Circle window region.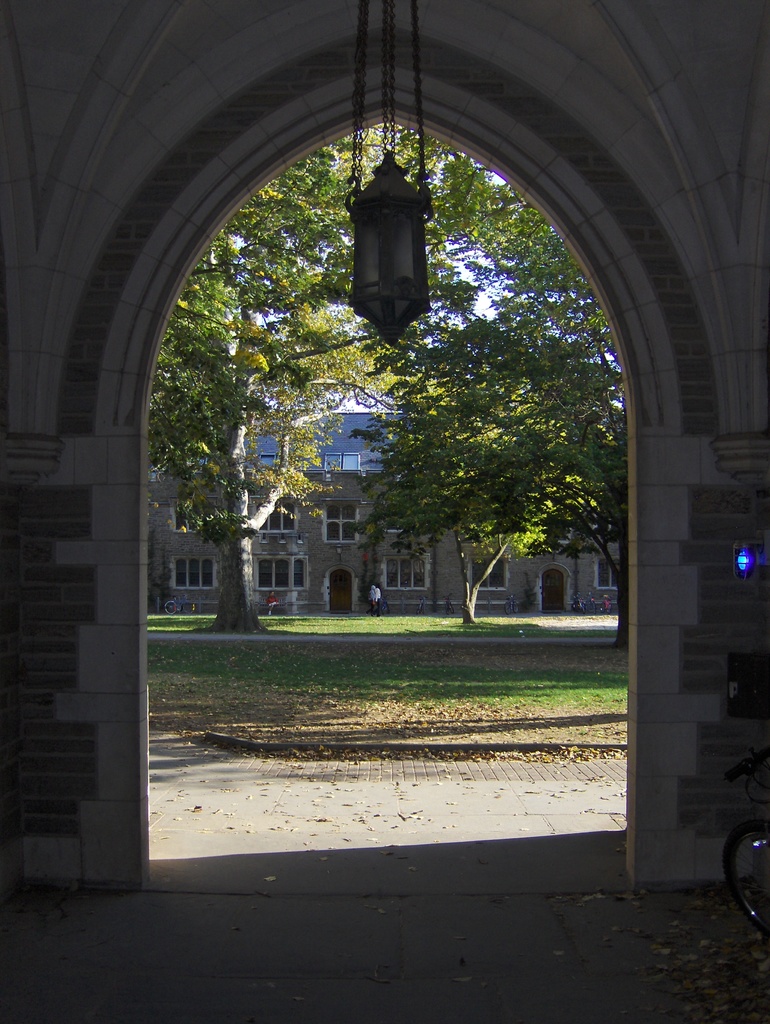
Region: x1=598 y1=562 x2=620 y2=583.
